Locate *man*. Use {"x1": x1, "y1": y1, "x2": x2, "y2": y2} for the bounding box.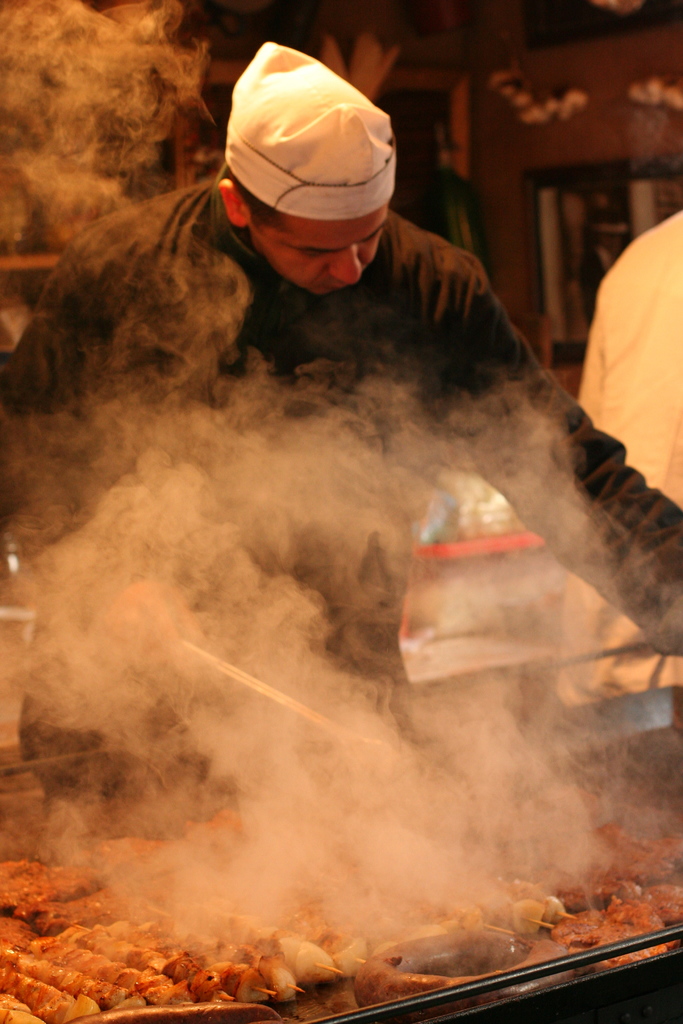
{"x1": 0, "y1": 25, "x2": 682, "y2": 749}.
